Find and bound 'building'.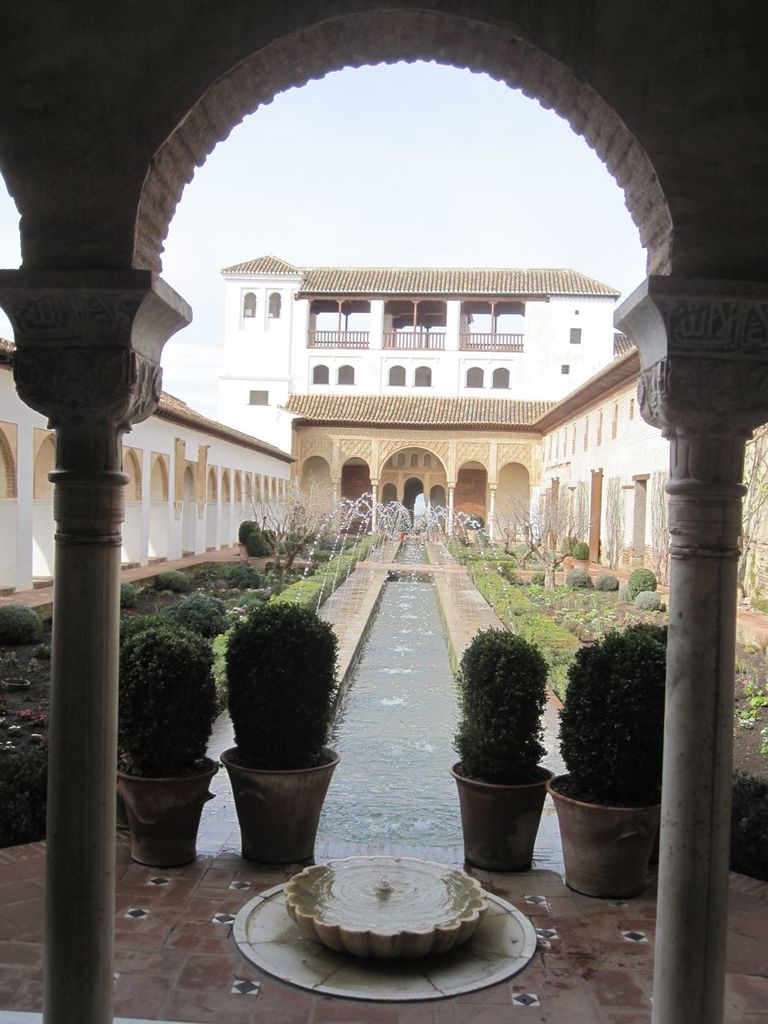
Bound: x1=0 y1=251 x2=767 y2=638.
